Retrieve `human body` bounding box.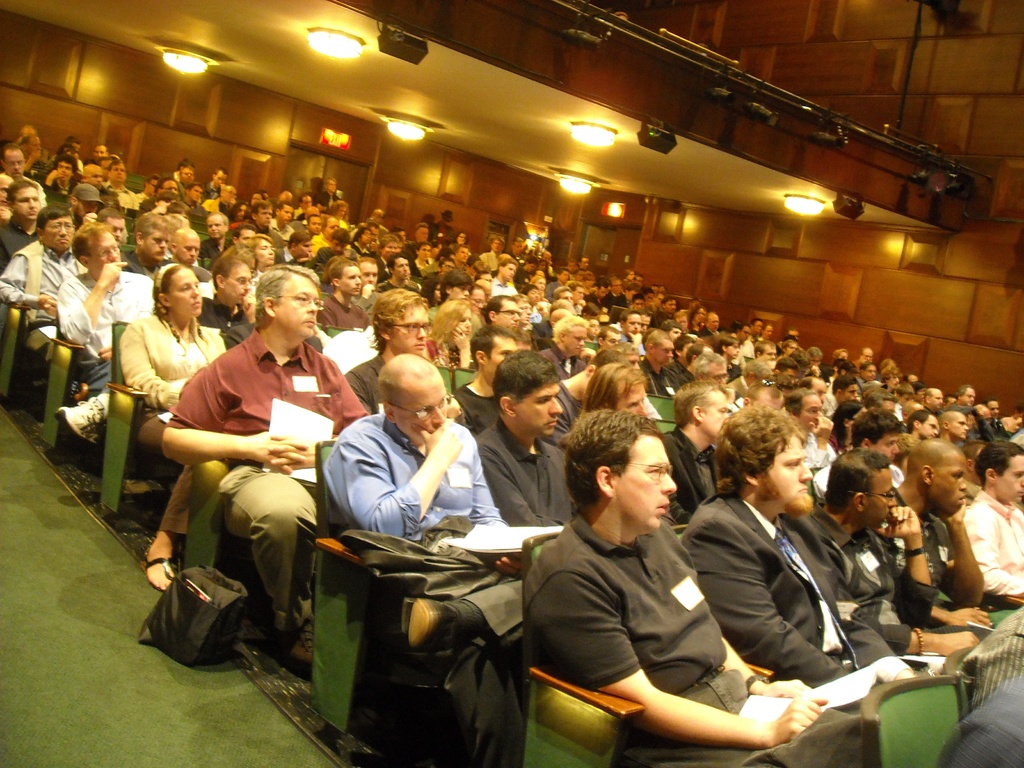
Bounding box: left=819, top=372, right=857, bottom=417.
